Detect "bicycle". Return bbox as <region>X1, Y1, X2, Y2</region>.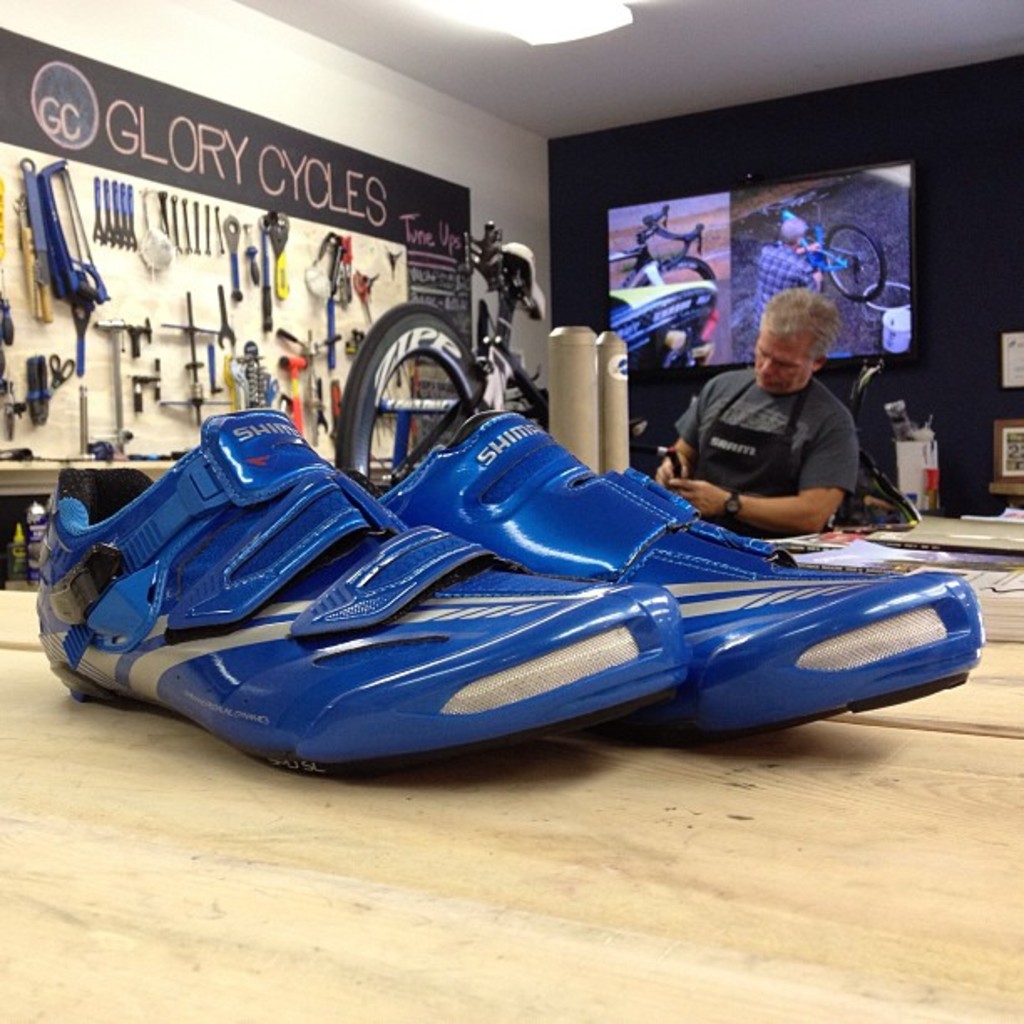
<region>607, 202, 719, 348</region>.
